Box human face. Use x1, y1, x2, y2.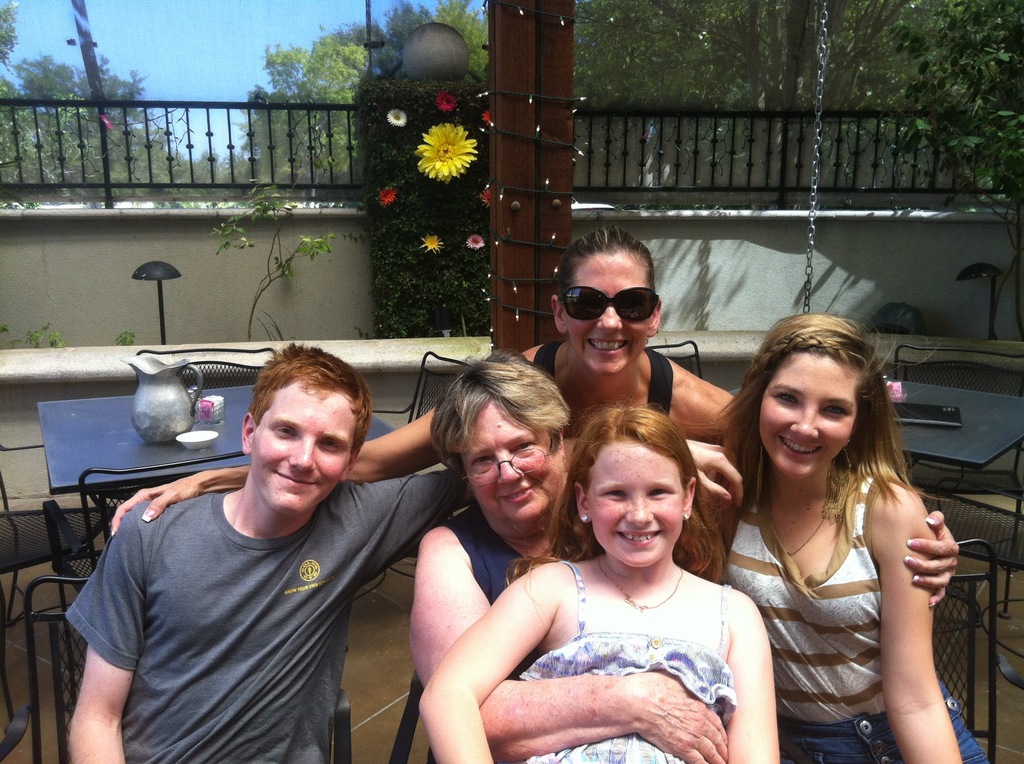
762, 354, 855, 476.
